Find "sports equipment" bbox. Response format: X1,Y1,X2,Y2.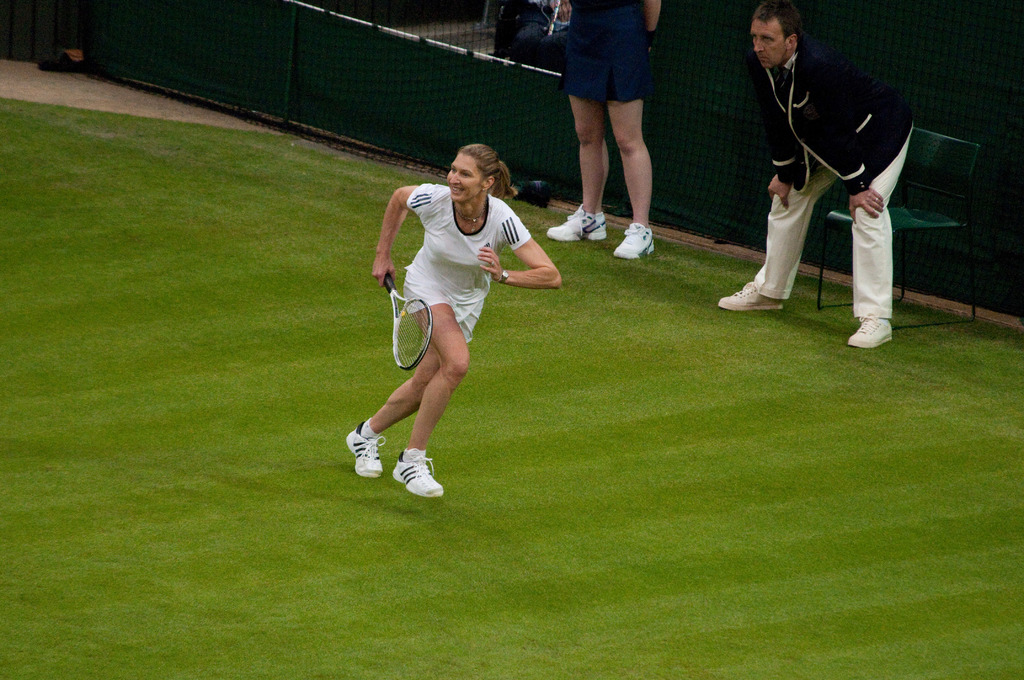
609,219,657,260.
